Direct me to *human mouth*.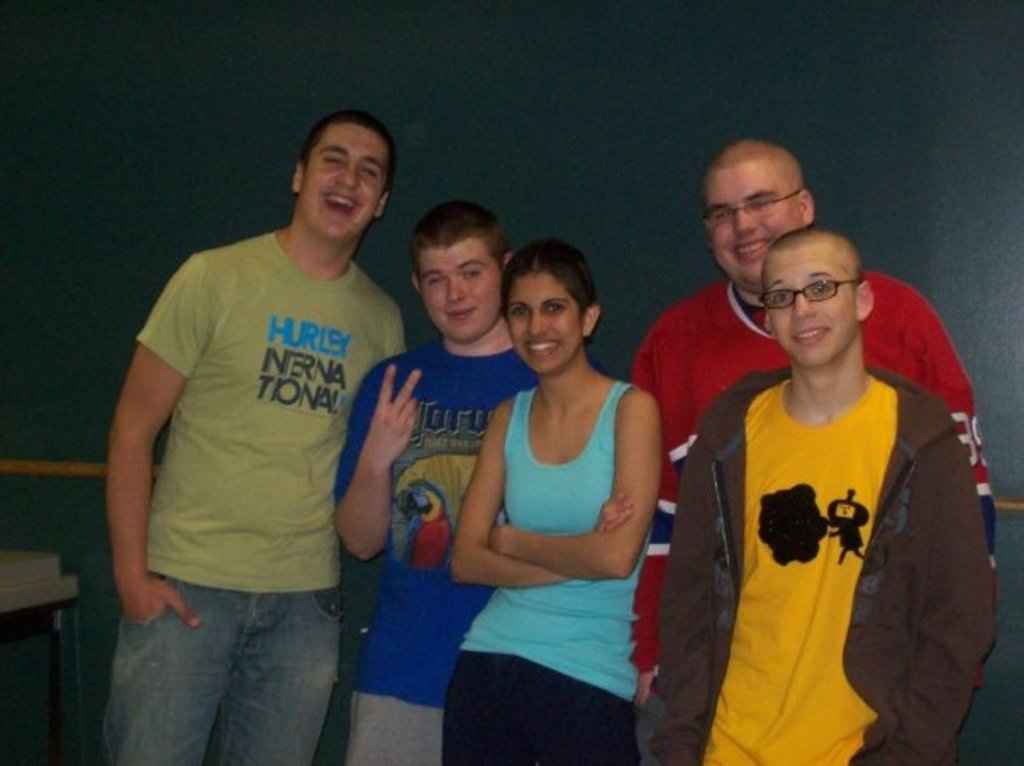
Direction: pyautogui.locateOnScreen(787, 330, 831, 339).
